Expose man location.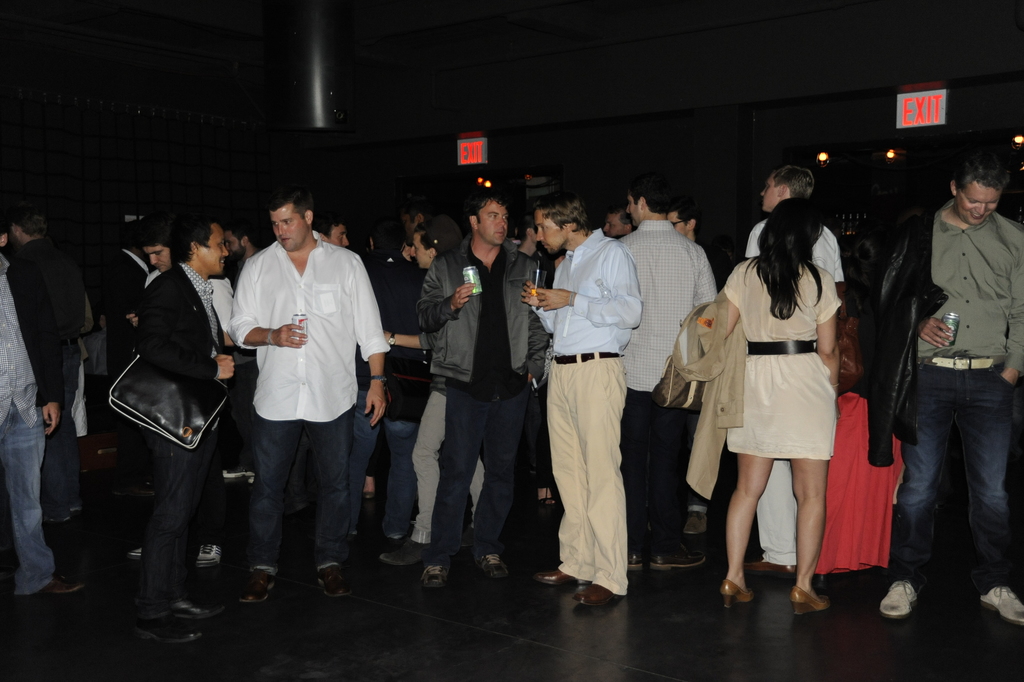
Exposed at [left=0, top=223, right=95, bottom=597].
